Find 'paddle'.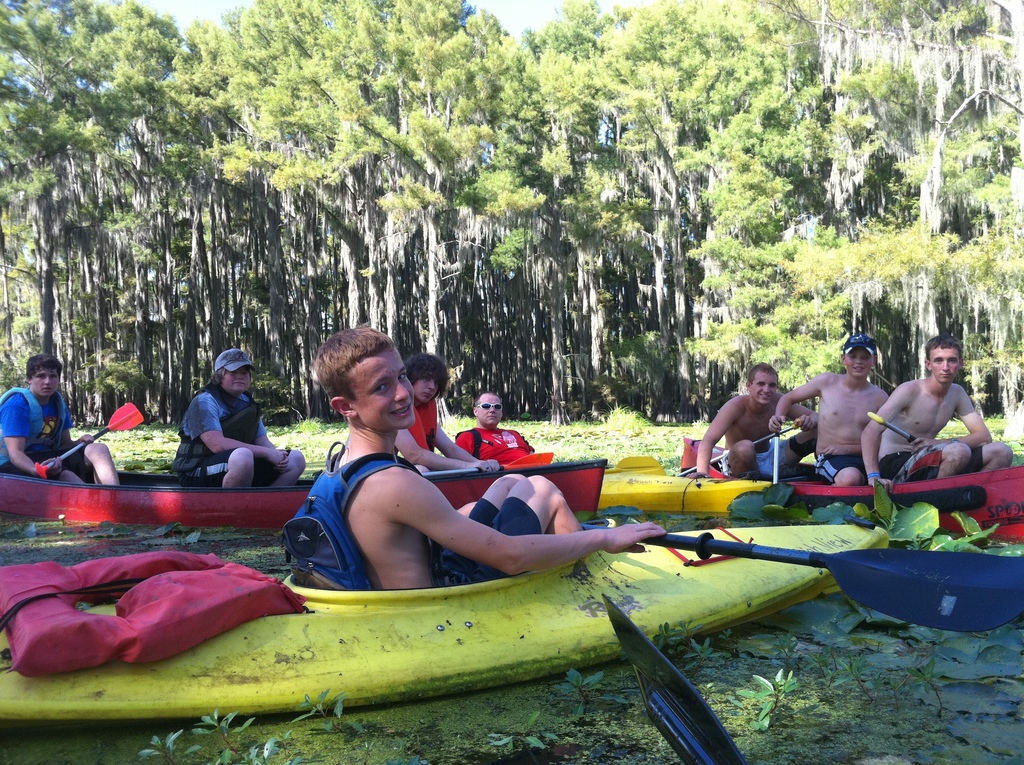
bbox(869, 412, 919, 444).
